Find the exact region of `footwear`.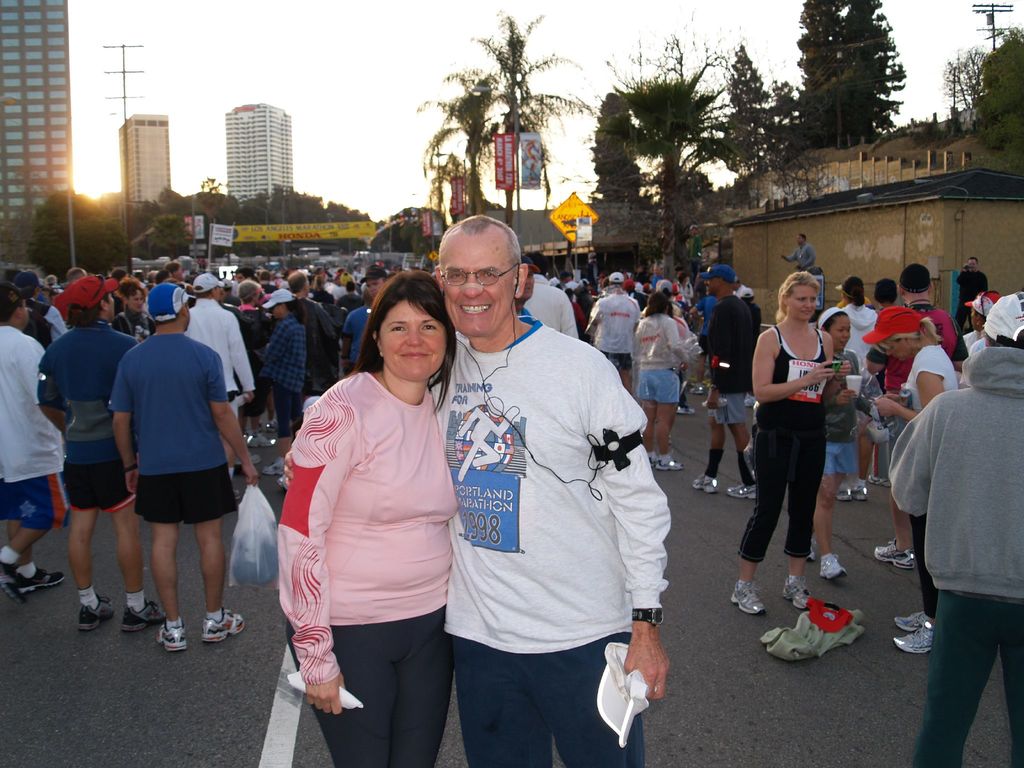
Exact region: select_region(0, 561, 25, 610).
